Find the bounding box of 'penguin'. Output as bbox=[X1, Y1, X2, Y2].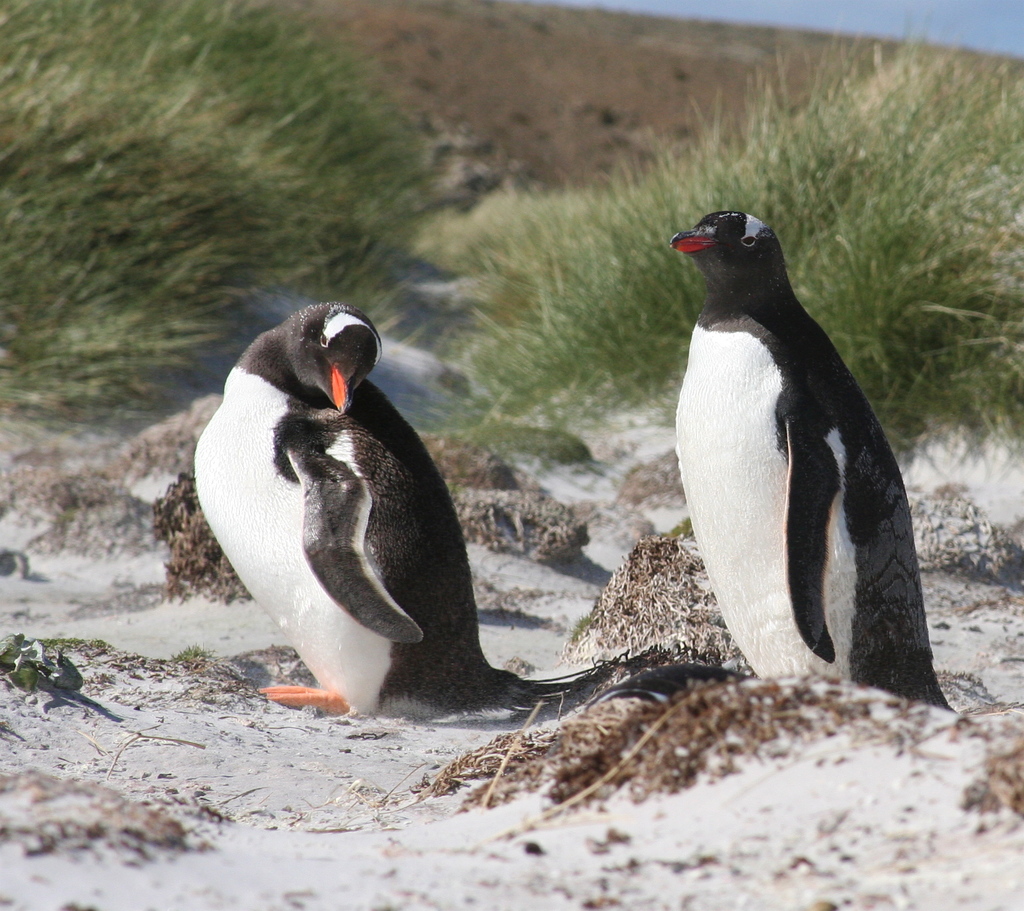
bbox=[673, 206, 955, 714].
